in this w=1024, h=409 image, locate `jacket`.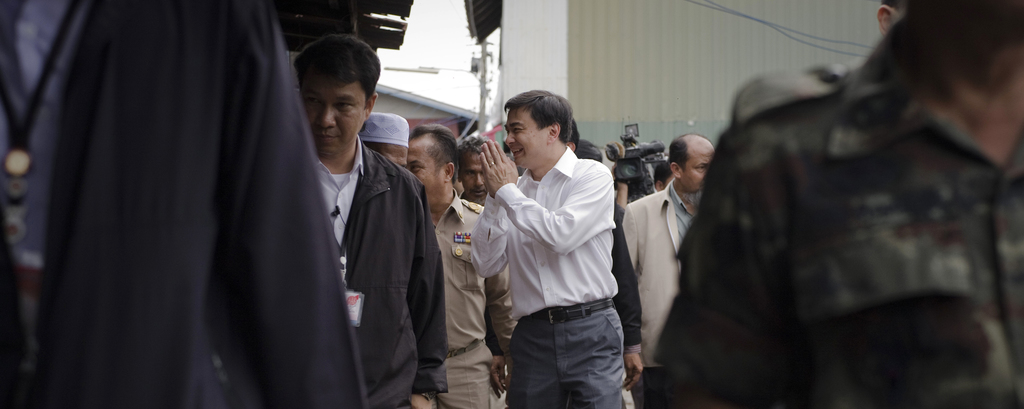
Bounding box: {"left": 661, "top": 22, "right": 1023, "bottom": 403}.
